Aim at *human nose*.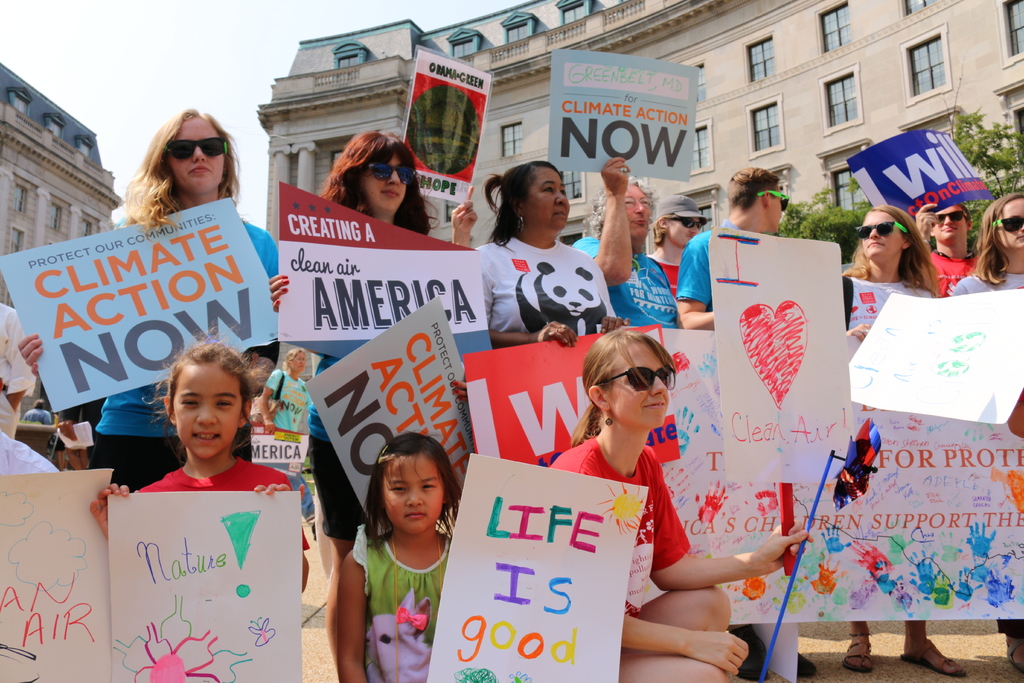
Aimed at <box>1020,222,1023,233</box>.
